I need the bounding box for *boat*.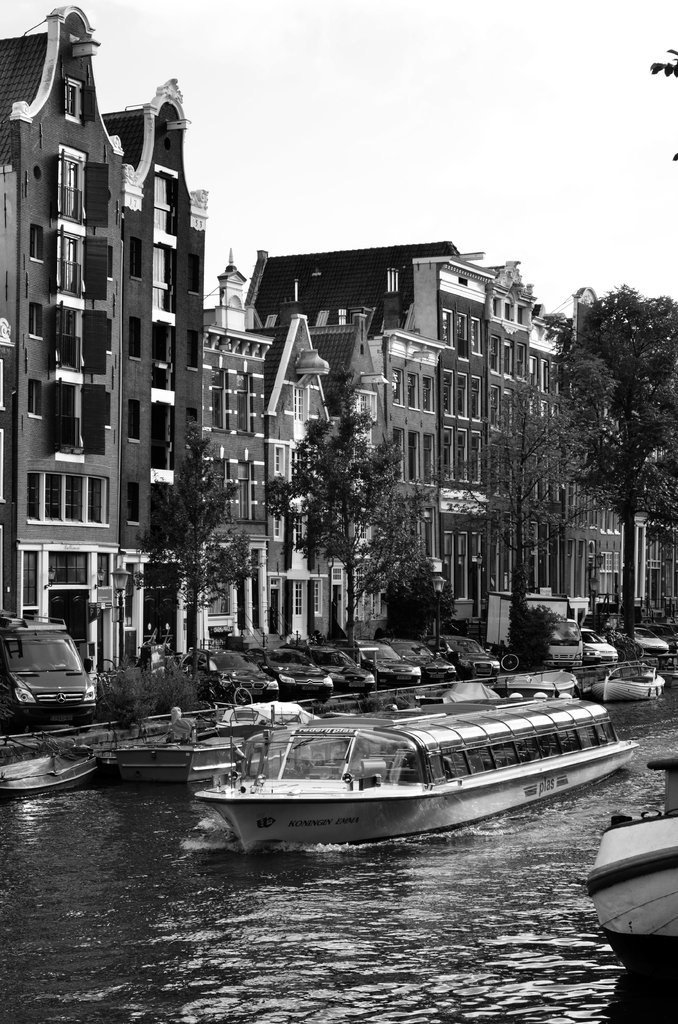
Here it is: rect(583, 663, 666, 705).
